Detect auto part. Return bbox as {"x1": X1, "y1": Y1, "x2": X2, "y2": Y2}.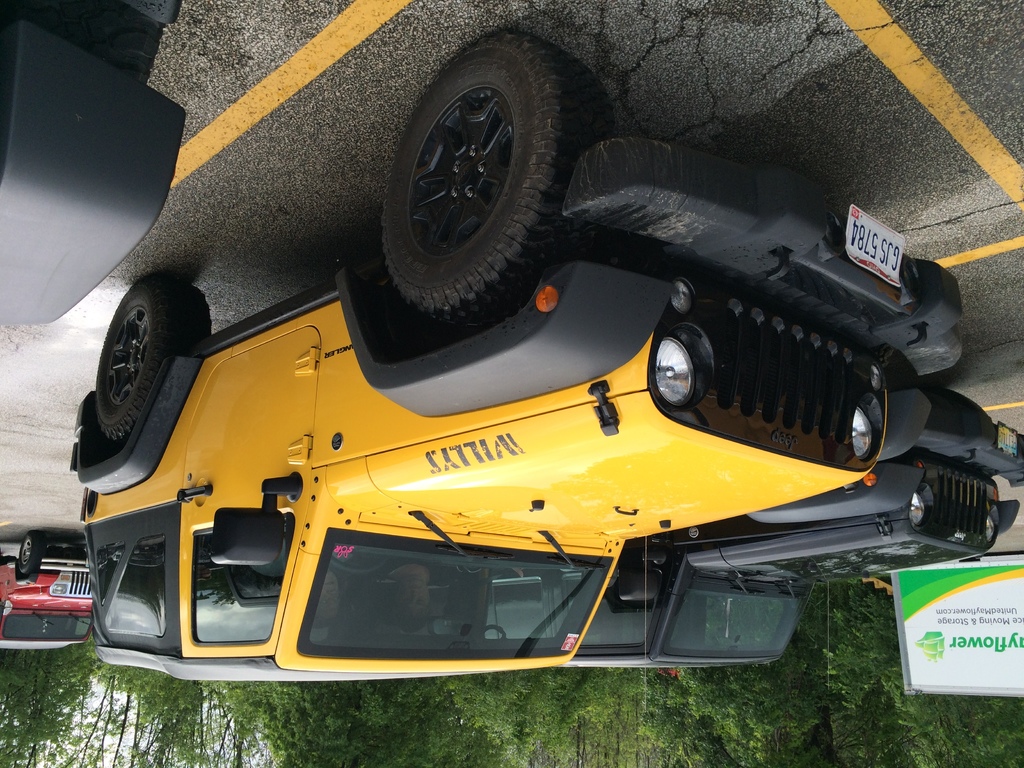
{"x1": 653, "y1": 323, "x2": 736, "y2": 422}.
